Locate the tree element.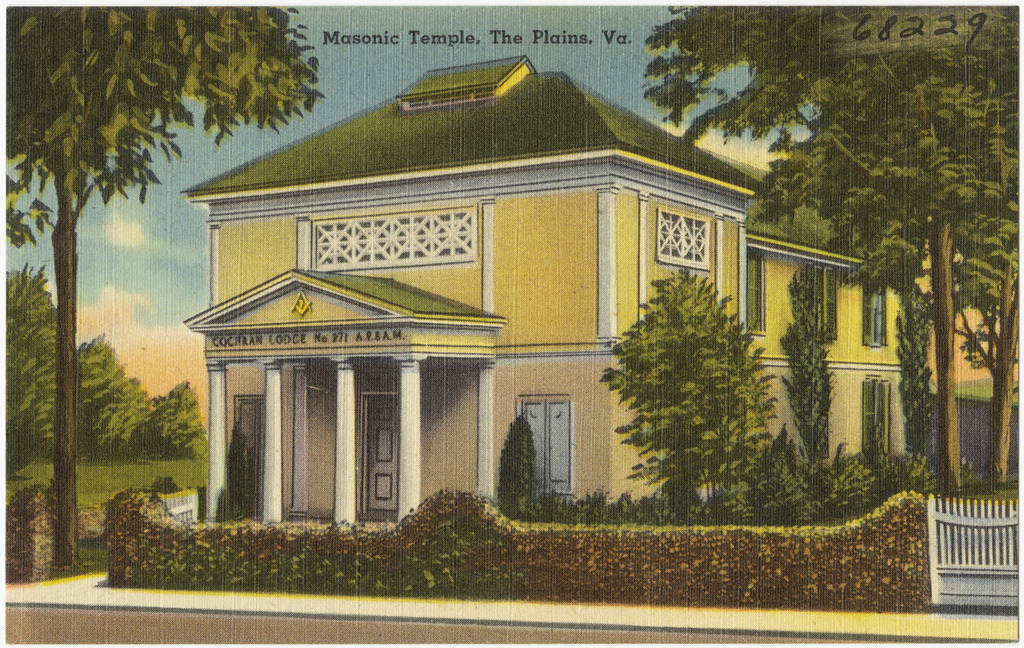
Element bbox: locate(494, 416, 543, 517).
